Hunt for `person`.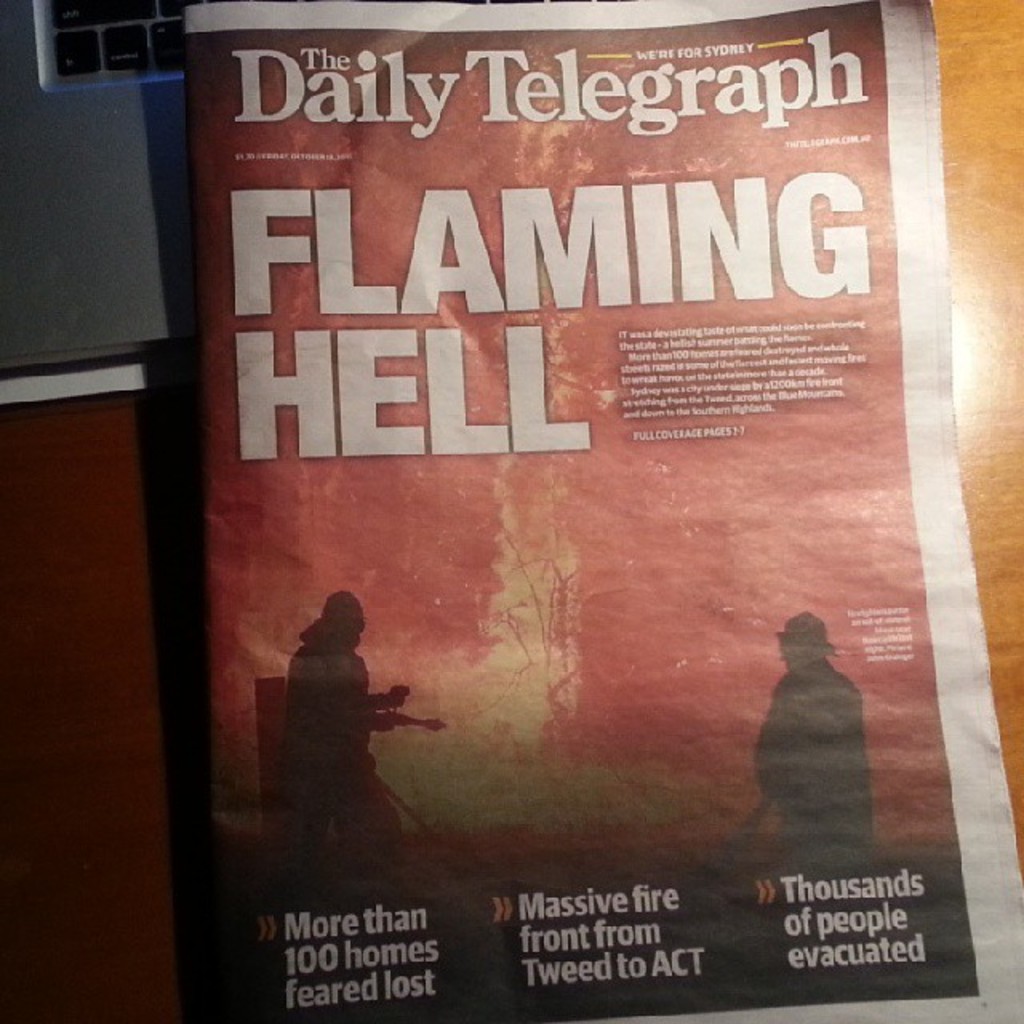
Hunted down at {"left": 278, "top": 587, "right": 426, "bottom": 830}.
